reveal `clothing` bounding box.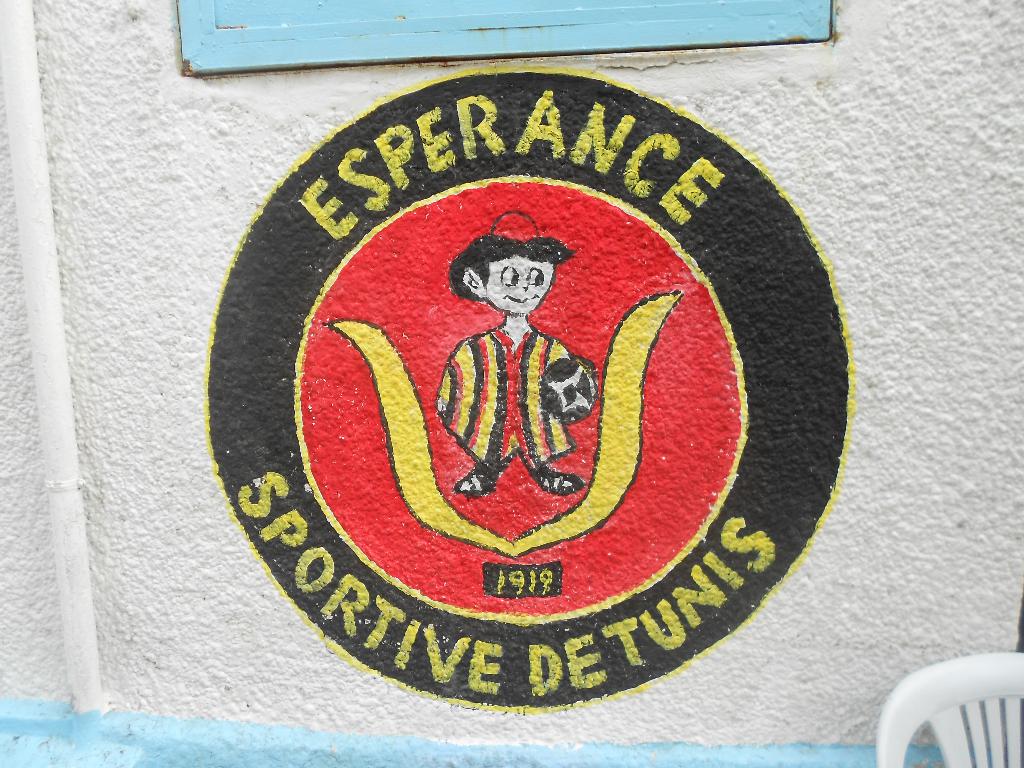
Revealed: x1=435 y1=320 x2=577 y2=465.
